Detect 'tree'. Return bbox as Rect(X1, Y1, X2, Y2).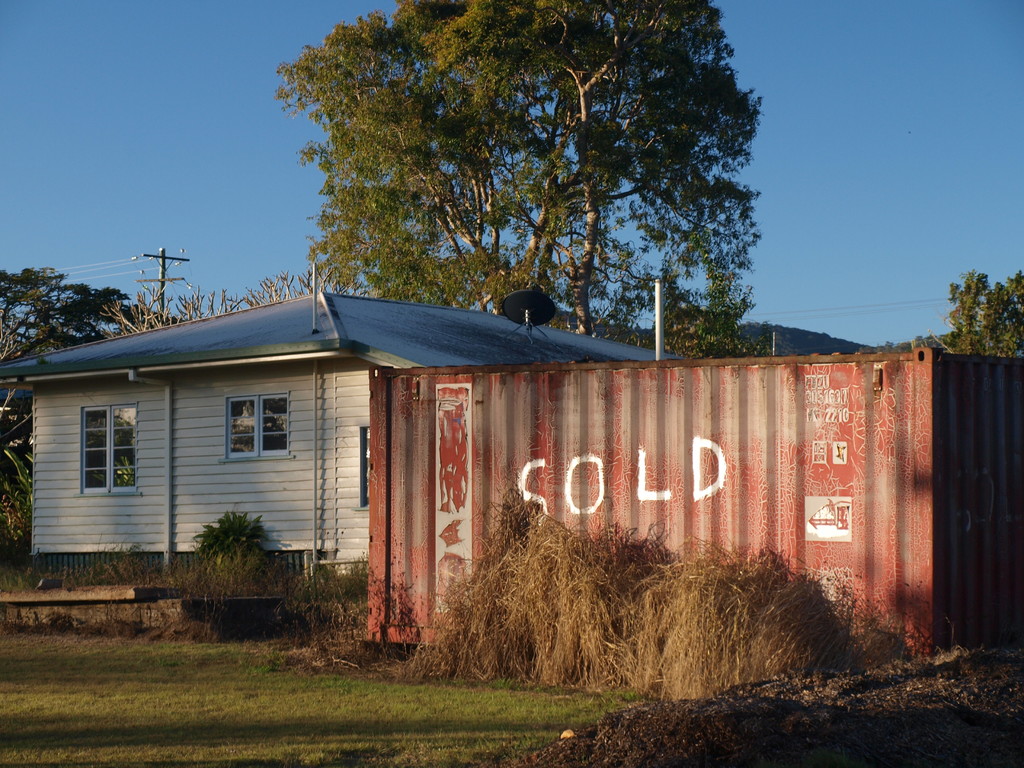
Rect(876, 267, 1023, 360).
